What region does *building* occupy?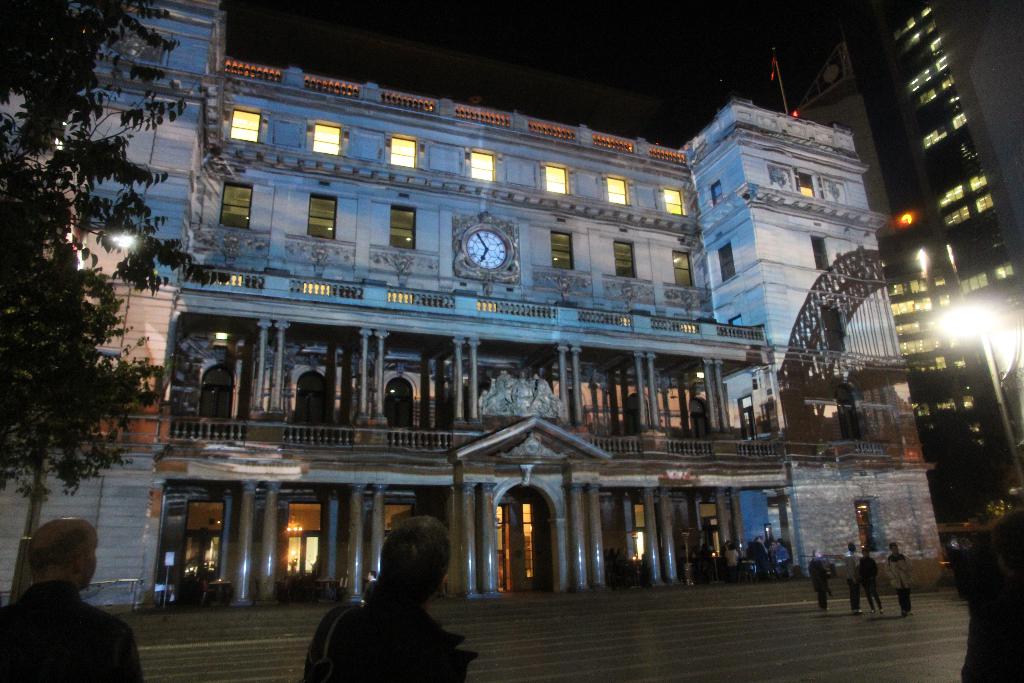
(0,0,948,614).
